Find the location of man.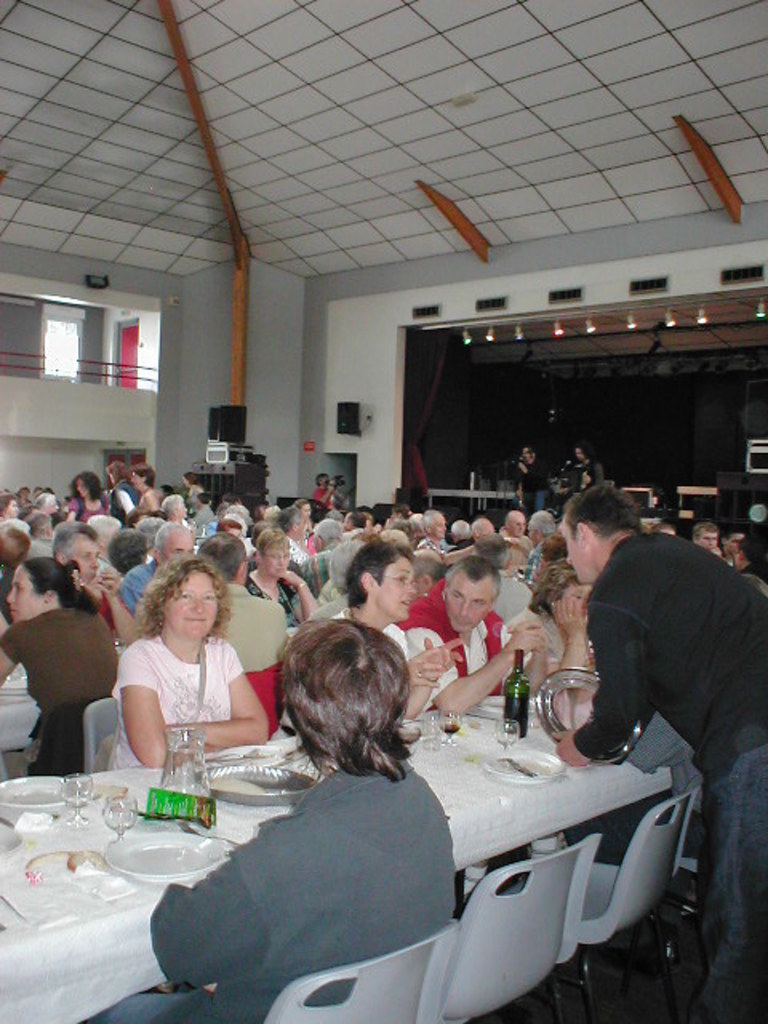
Location: 93, 611, 472, 1022.
